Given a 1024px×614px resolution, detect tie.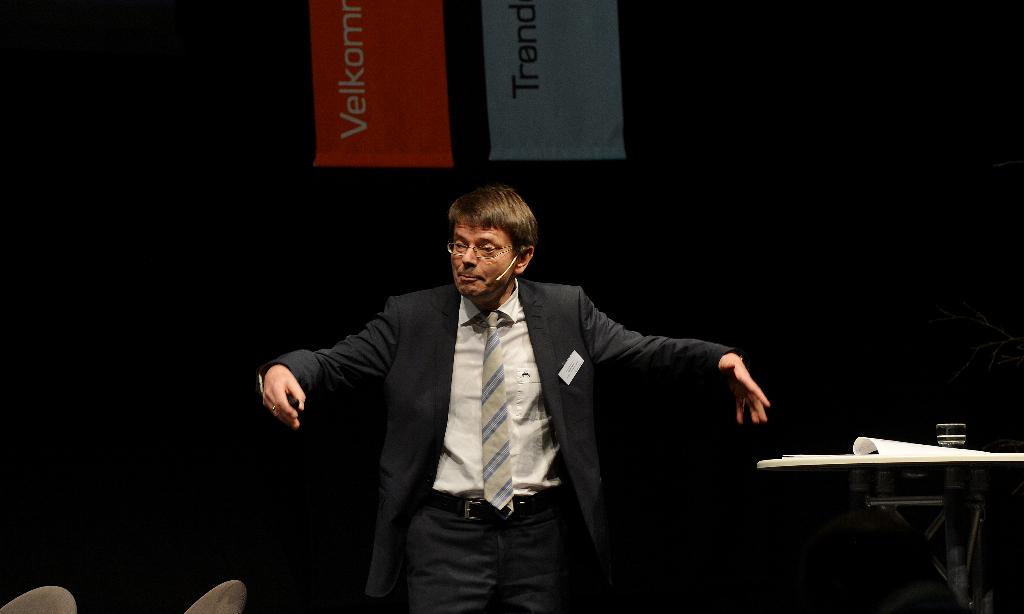
x1=481 y1=312 x2=514 y2=514.
